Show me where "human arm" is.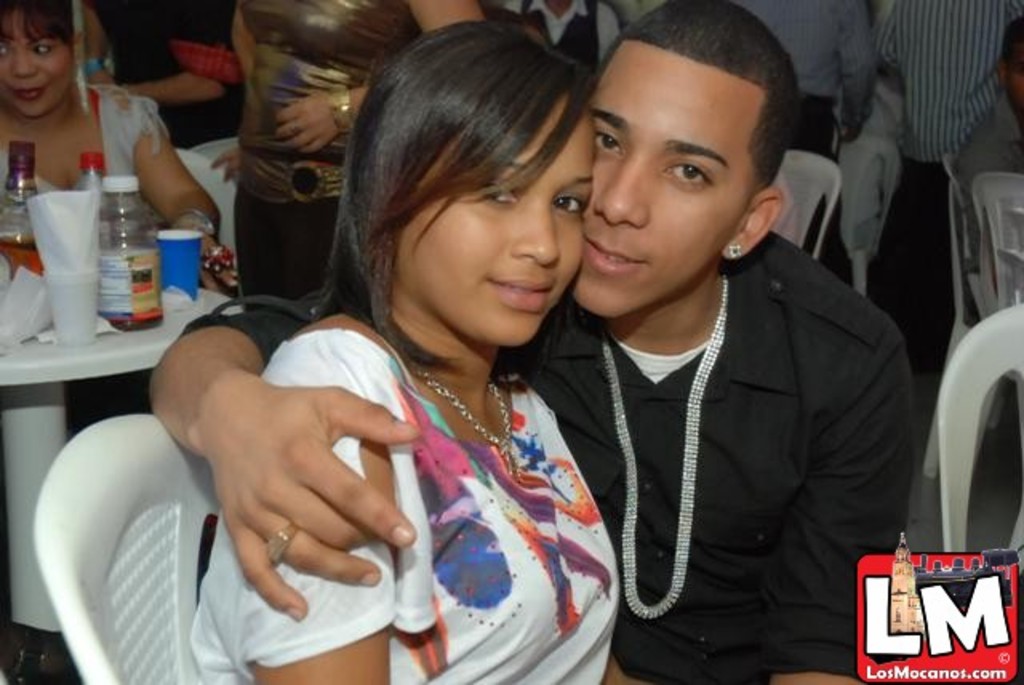
"human arm" is at (78,0,118,90).
